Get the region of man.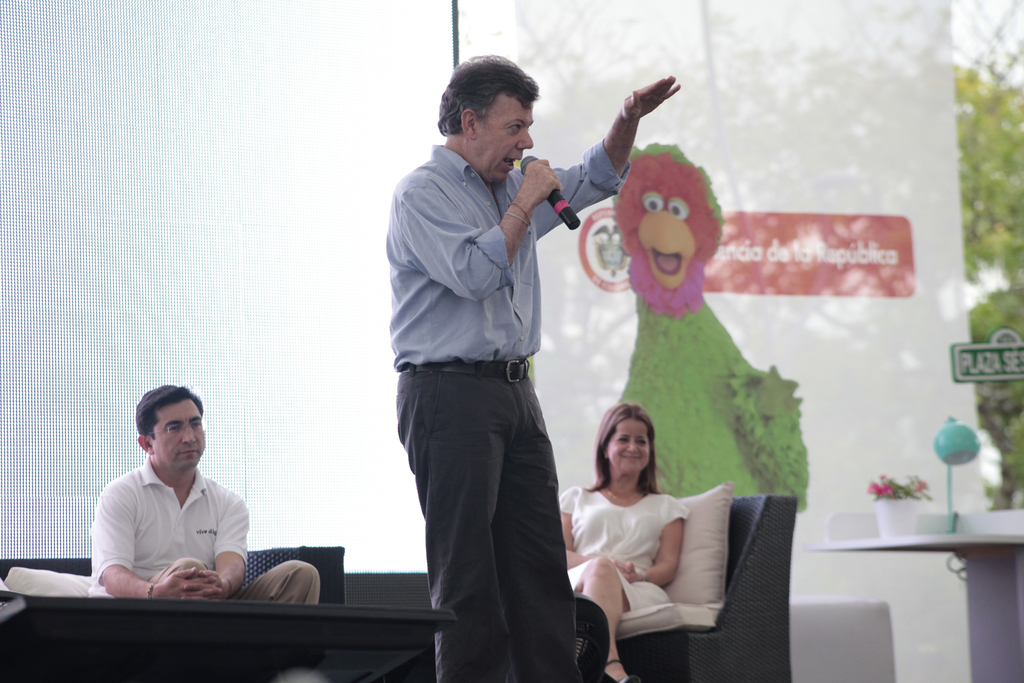
box(82, 380, 319, 606).
